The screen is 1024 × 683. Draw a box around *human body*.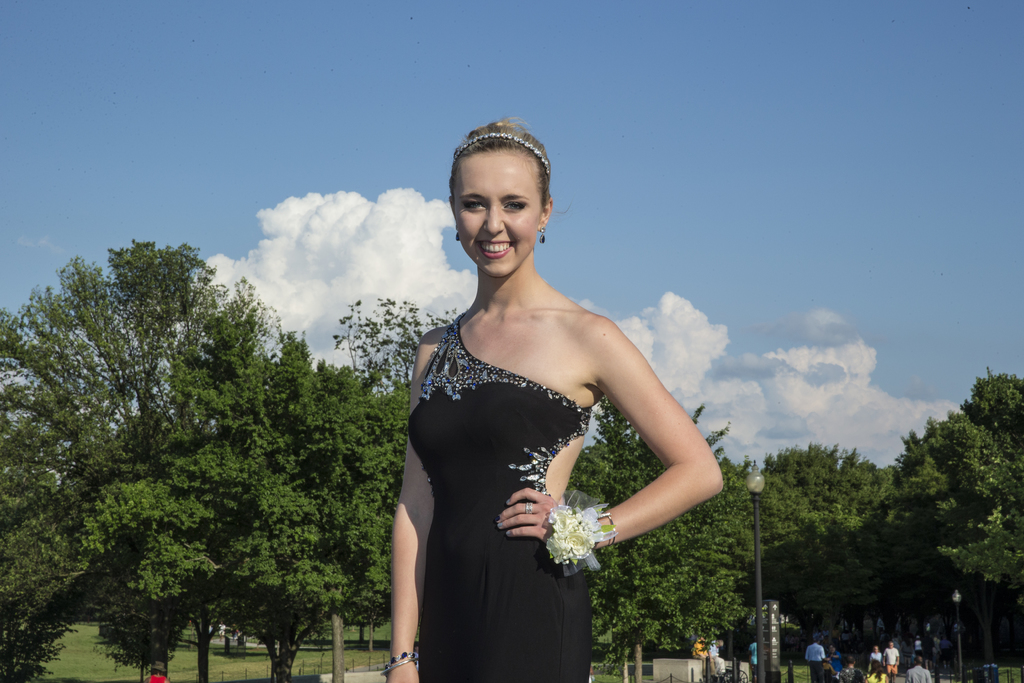
[835,669,857,682].
